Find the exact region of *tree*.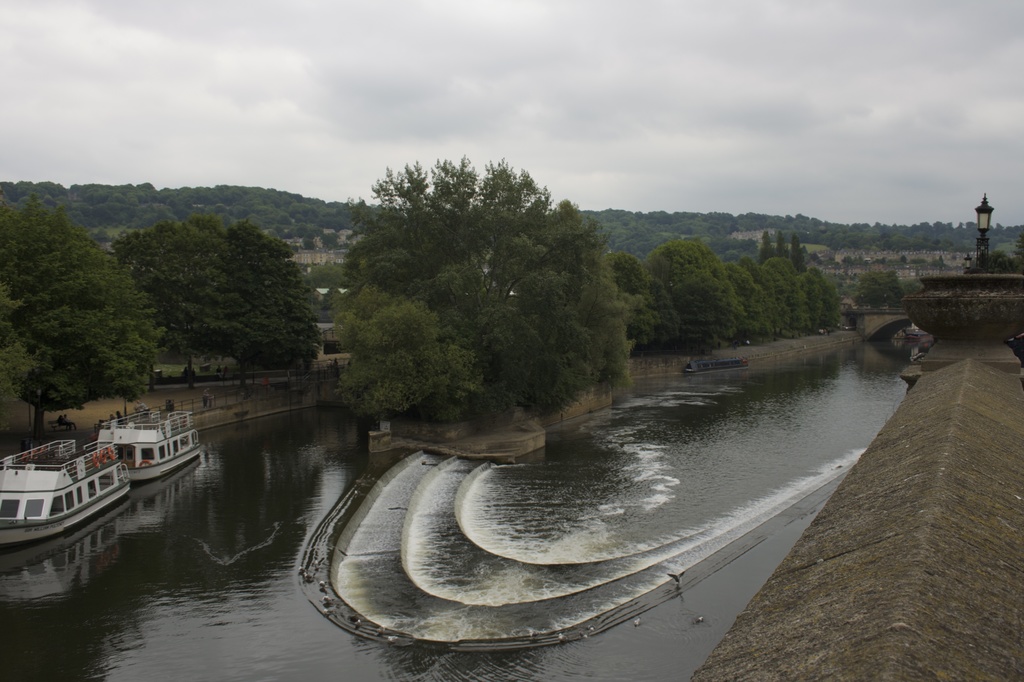
Exact region: (left=0, top=196, right=168, bottom=445).
